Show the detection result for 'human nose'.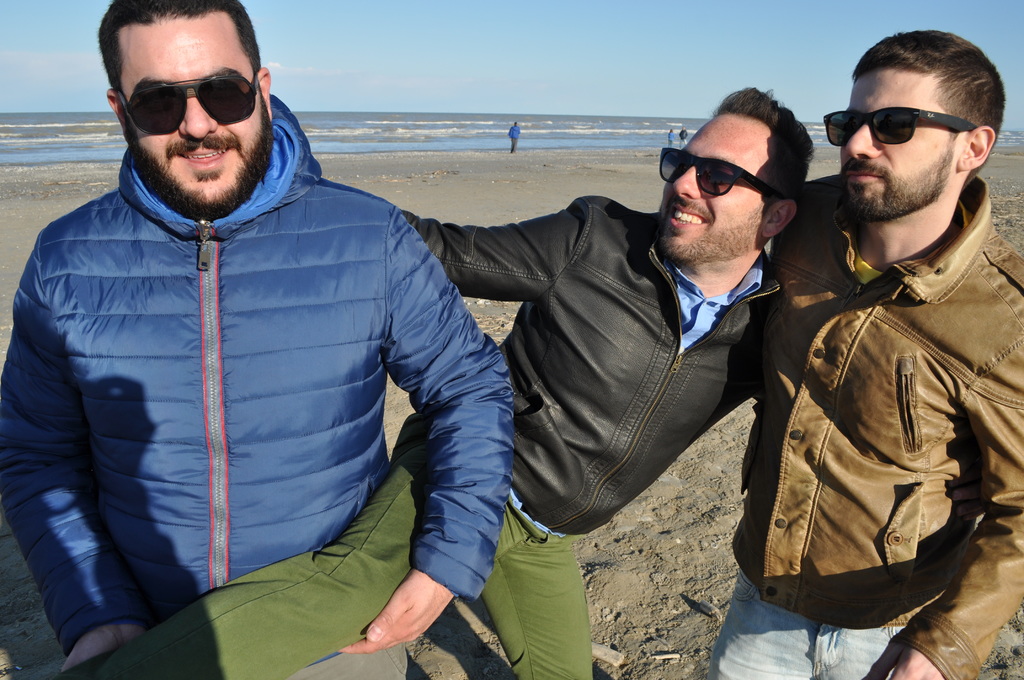
<bbox>842, 119, 884, 163</bbox>.
